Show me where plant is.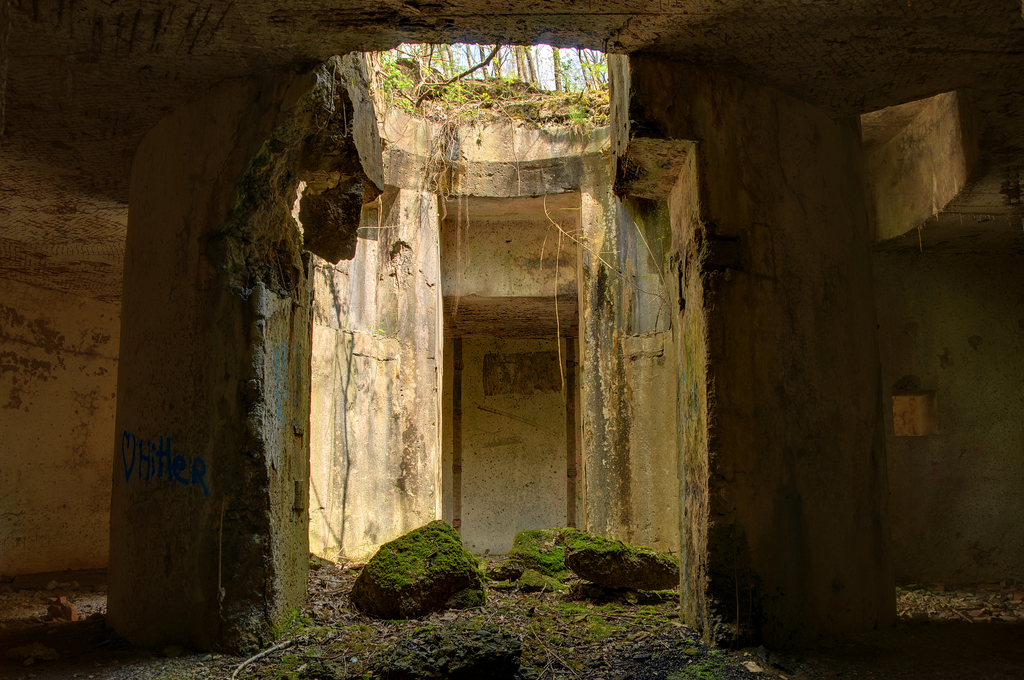
plant is at locate(342, 533, 483, 617).
